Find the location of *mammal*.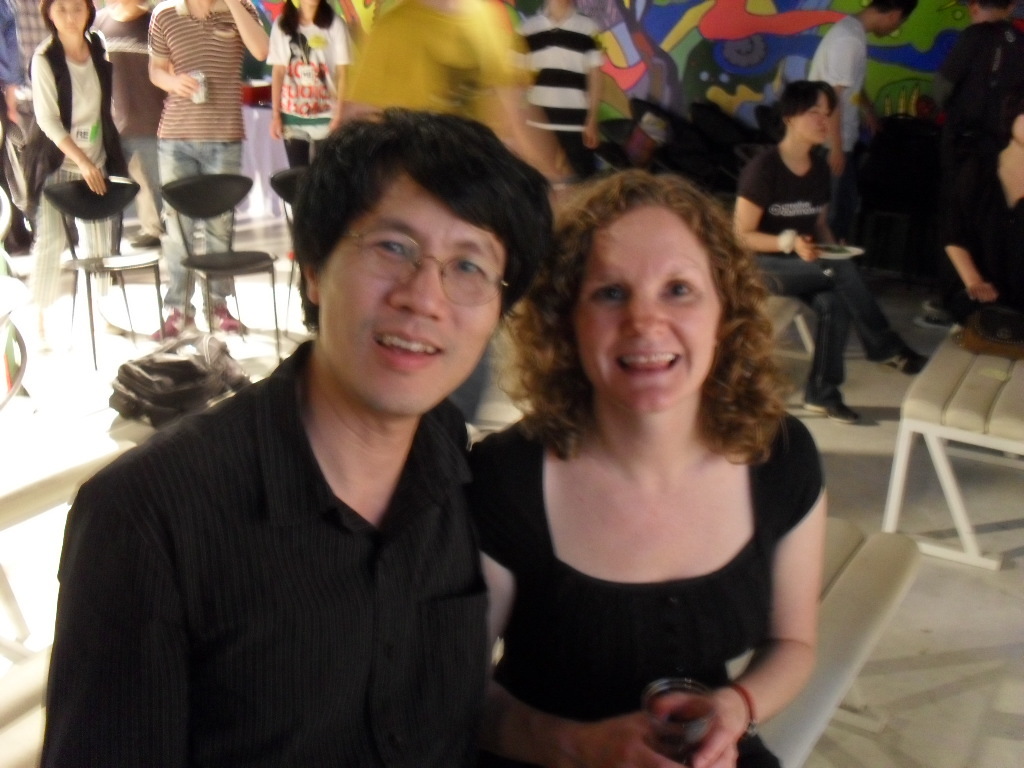
Location: {"x1": 934, "y1": 109, "x2": 1023, "y2": 334}.
